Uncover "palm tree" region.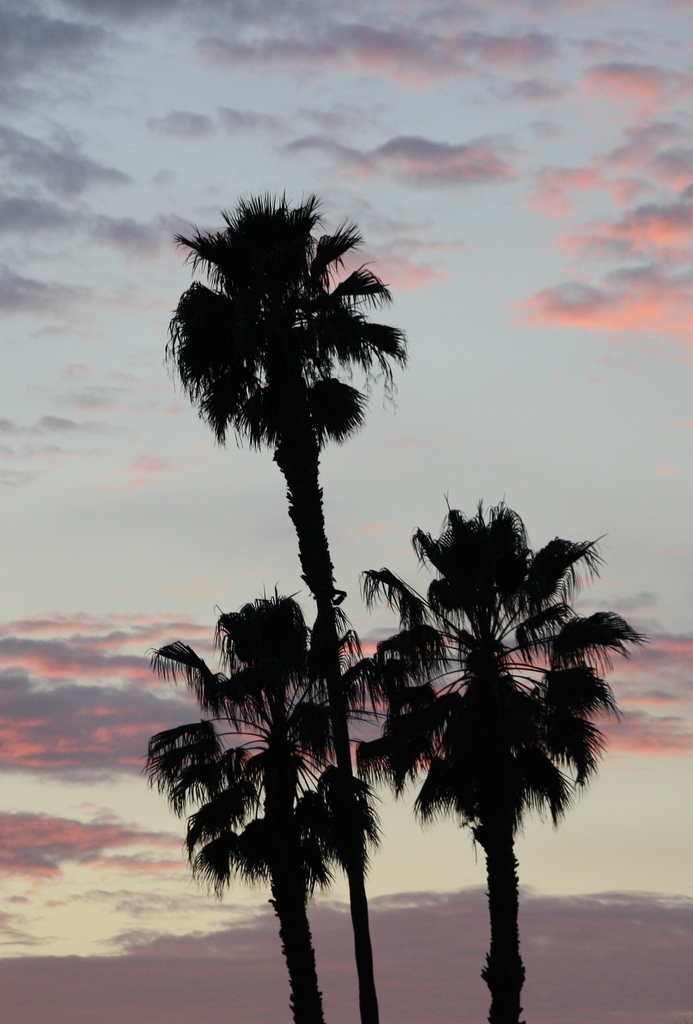
Uncovered: BBox(136, 573, 390, 1023).
